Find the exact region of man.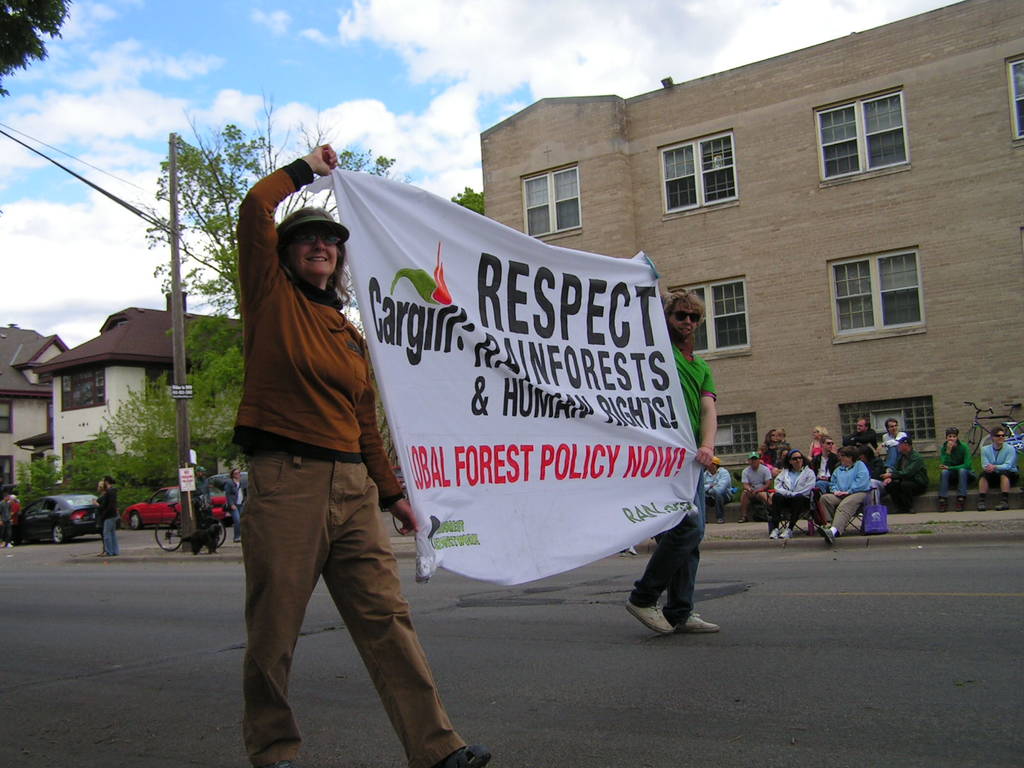
Exact region: rect(625, 285, 721, 637).
